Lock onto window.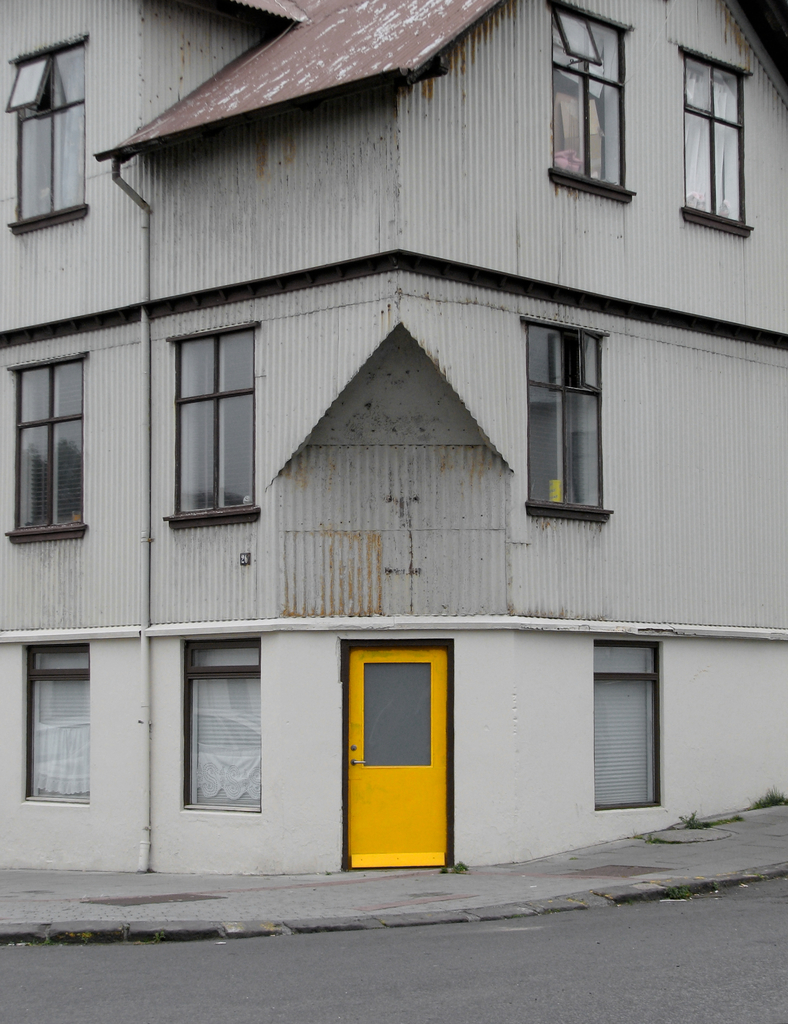
Locked: (left=595, top=646, right=655, bottom=807).
